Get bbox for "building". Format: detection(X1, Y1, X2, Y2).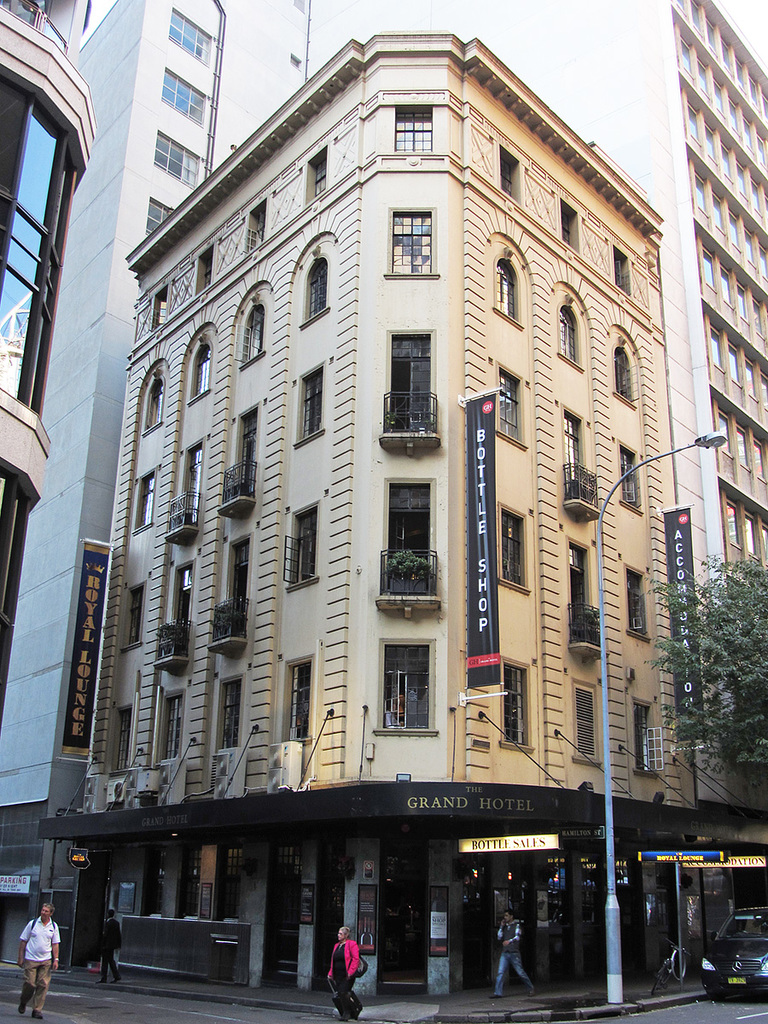
detection(0, 0, 333, 963).
